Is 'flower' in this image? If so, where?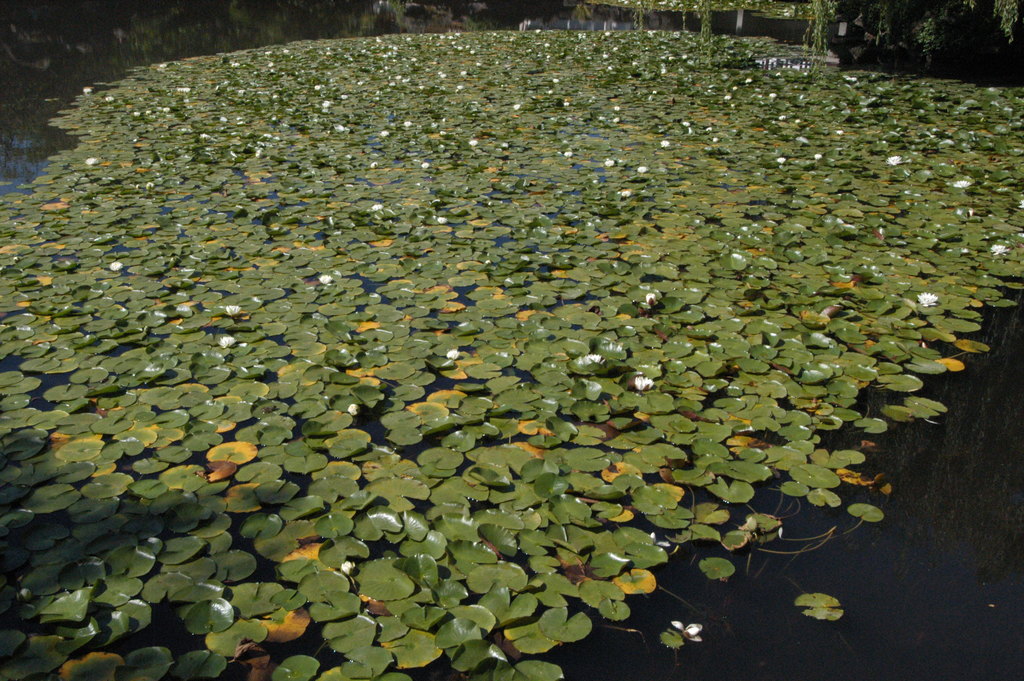
Yes, at 369/159/380/168.
